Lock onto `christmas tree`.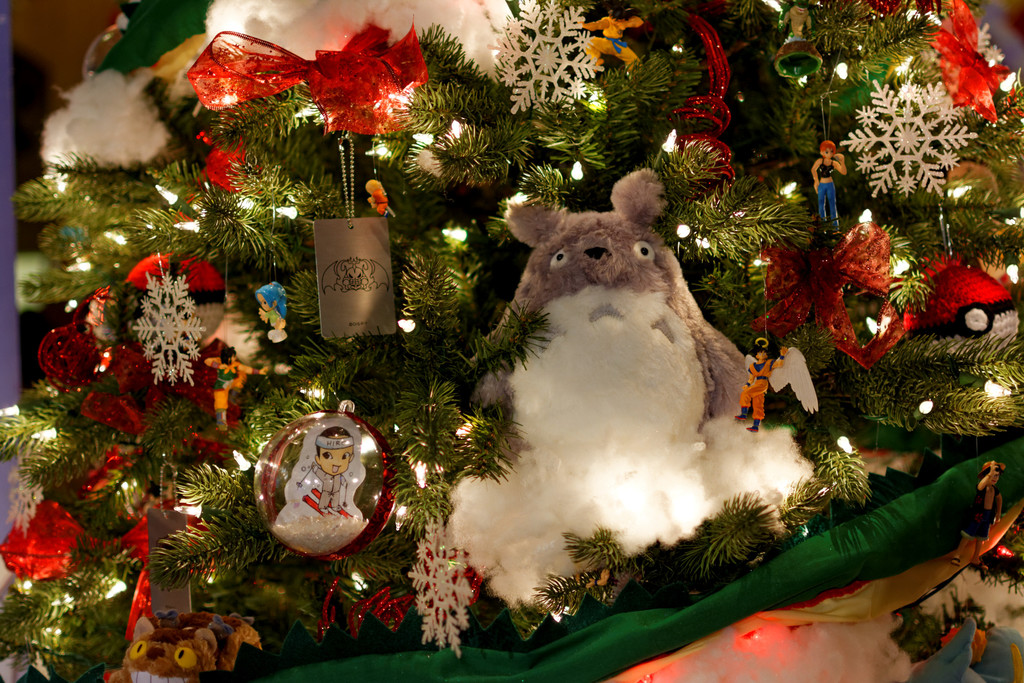
Locked: detection(0, 0, 1023, 682).
